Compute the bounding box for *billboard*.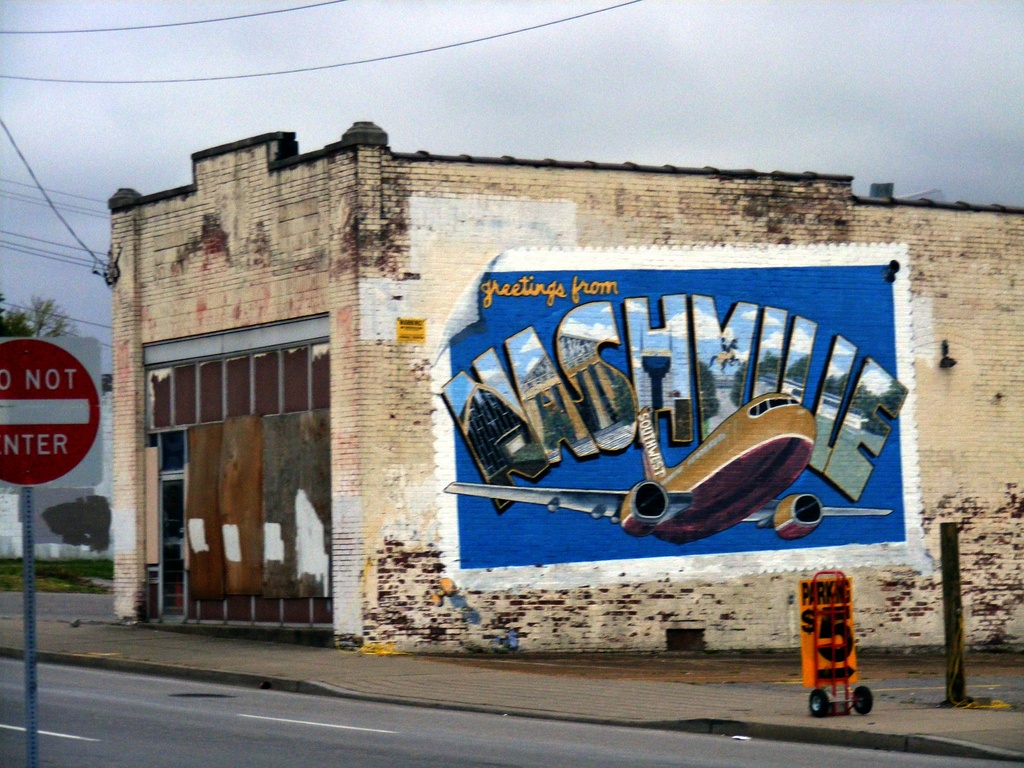
locate(0, 343, 95, 481).
